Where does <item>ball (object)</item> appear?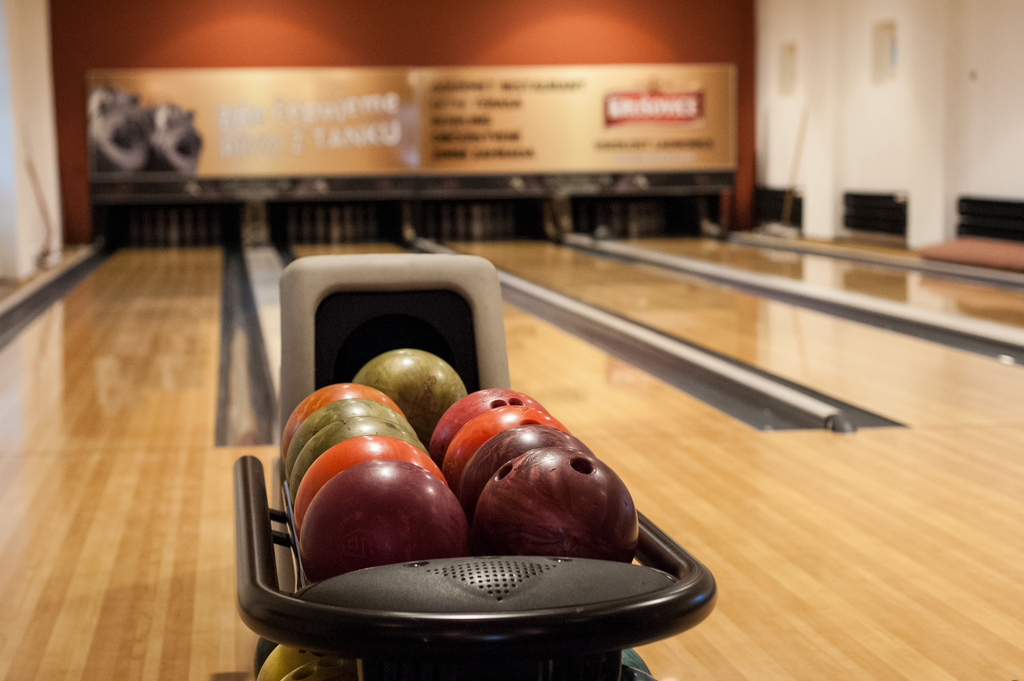
Appears at select_region(358, 347, 463, 433).
